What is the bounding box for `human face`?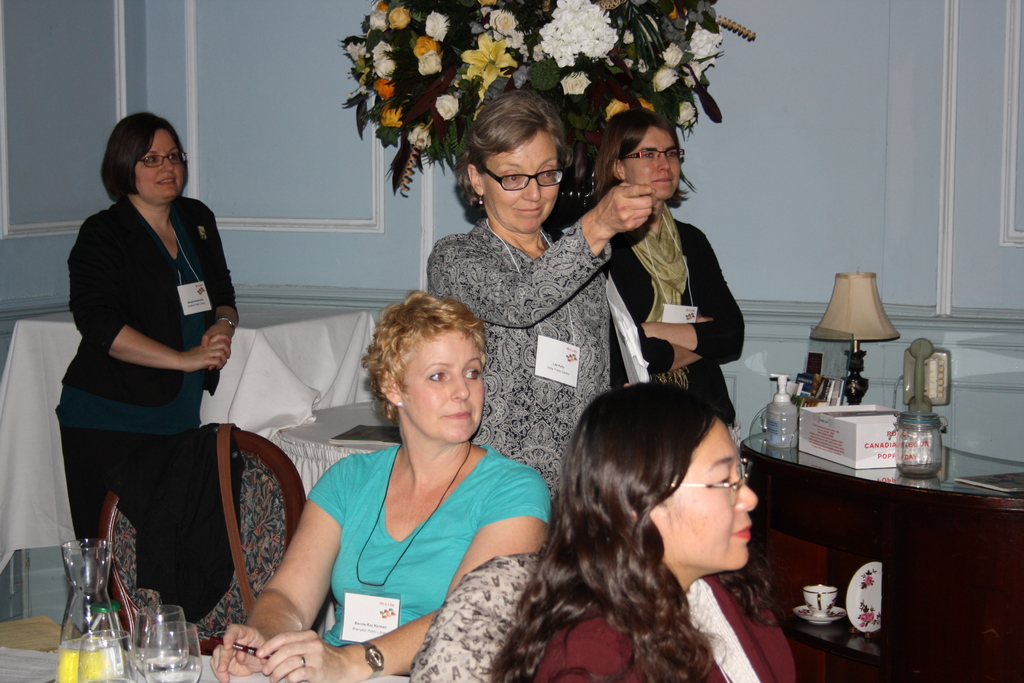
locate(403, 329, 484, 439).
